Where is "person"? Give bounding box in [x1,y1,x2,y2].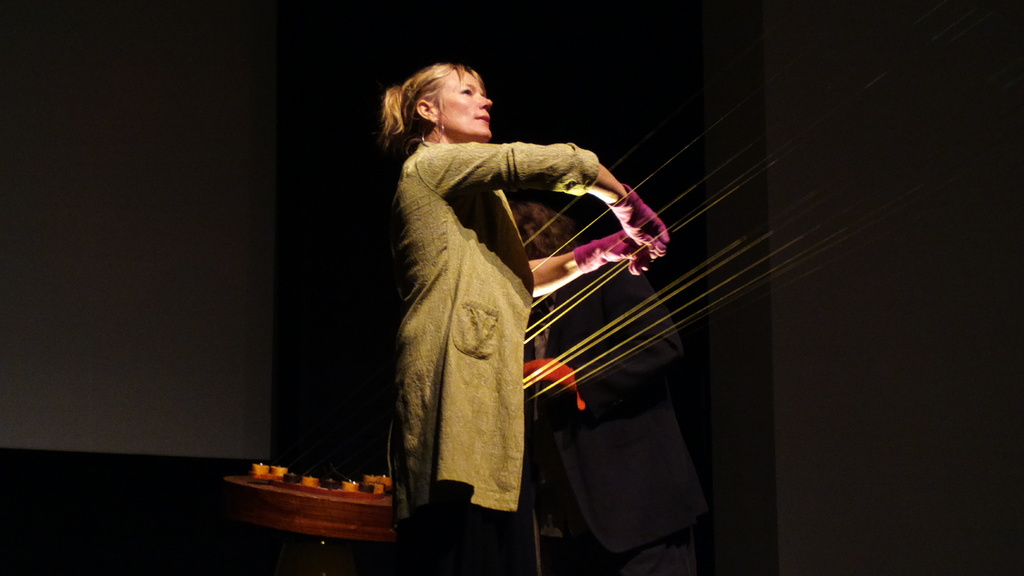
[376,63,675,575].
